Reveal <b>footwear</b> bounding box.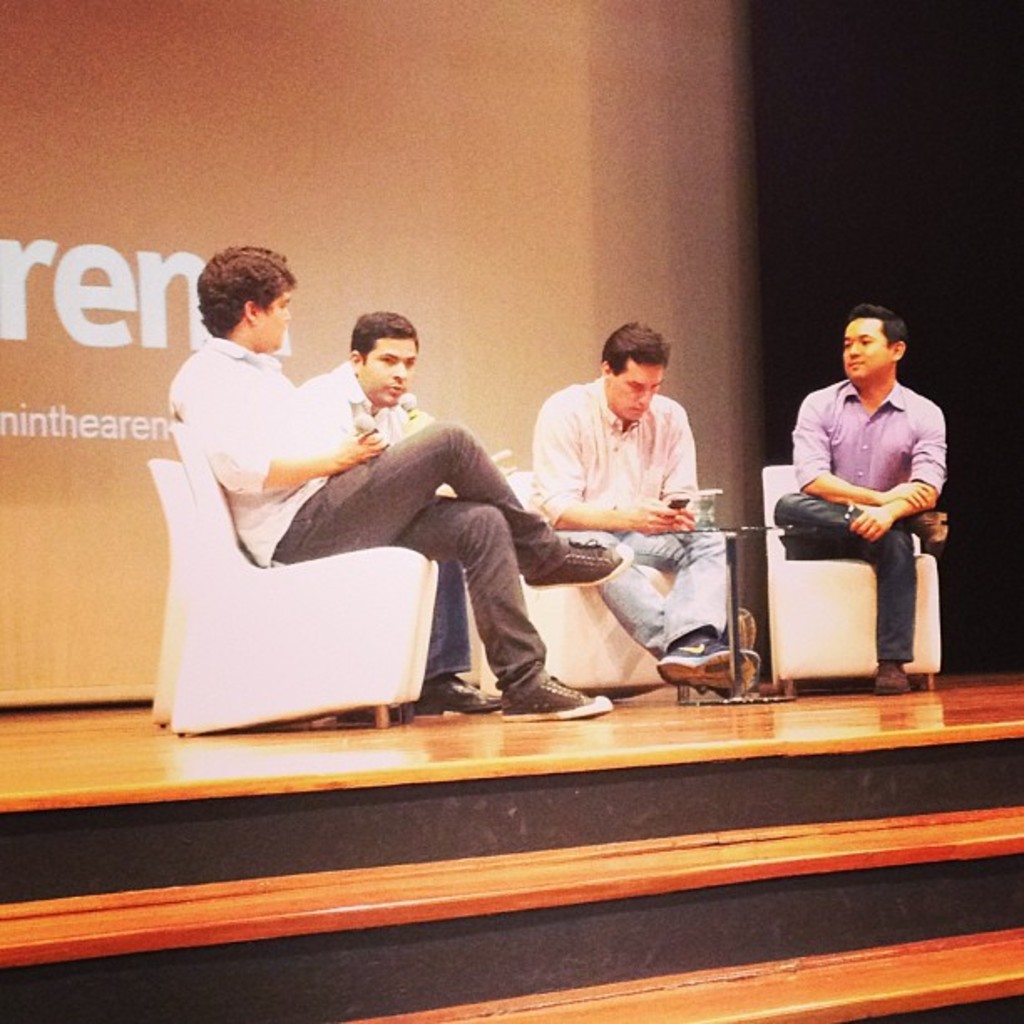
Revealed: bbox=[500, 676, 611, 719].
